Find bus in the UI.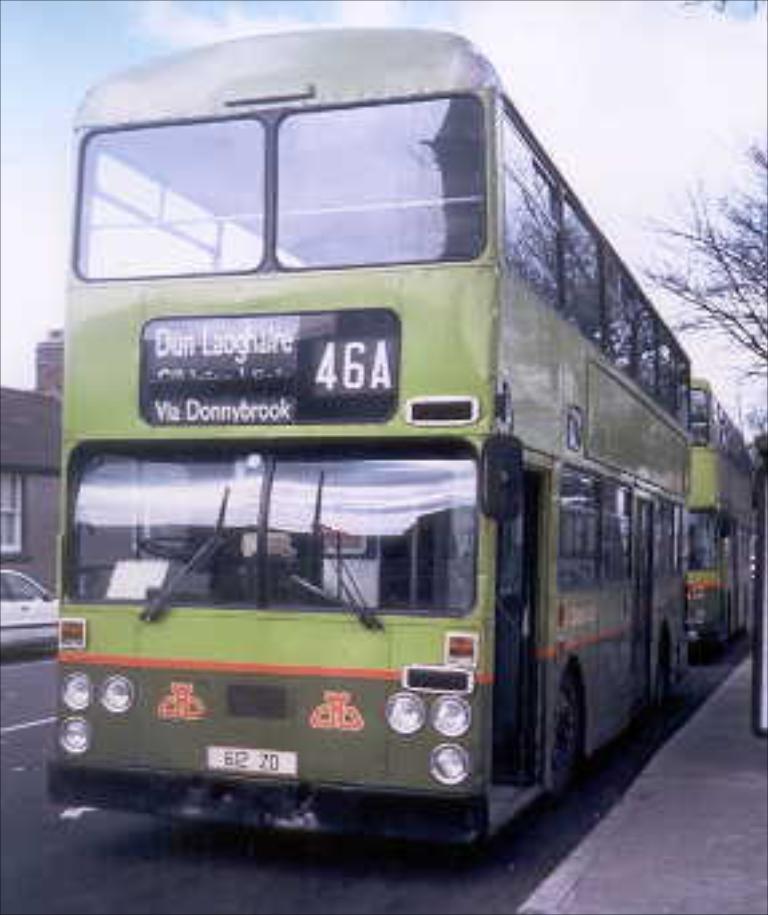
UI element at (left=680, top=375, right=757, bottom=655).
